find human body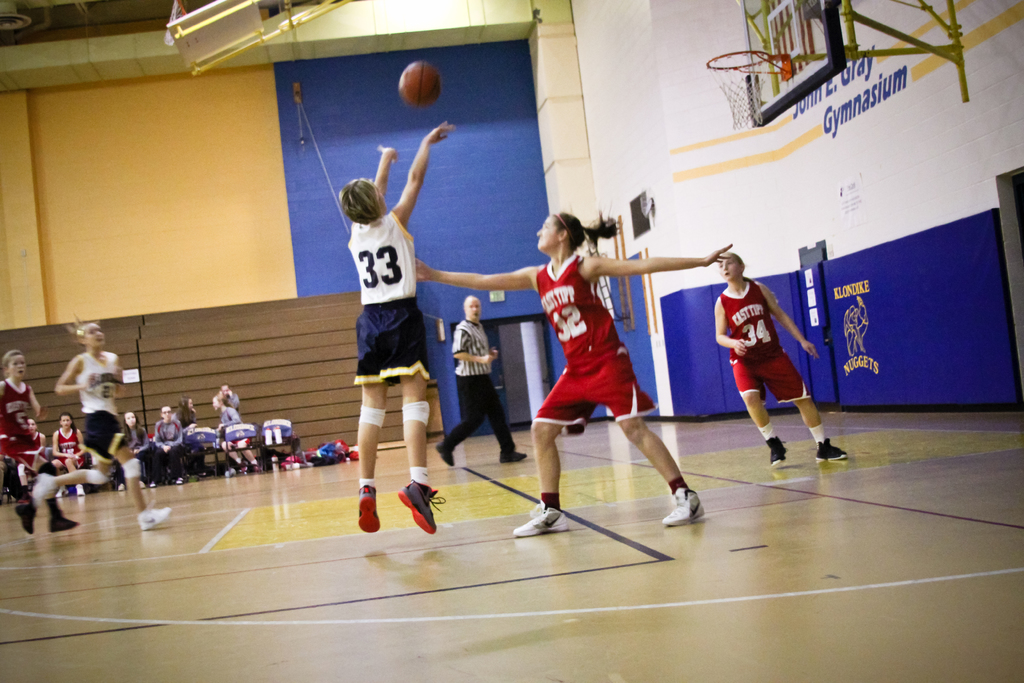
l=0, t=374, r=79, b=533
